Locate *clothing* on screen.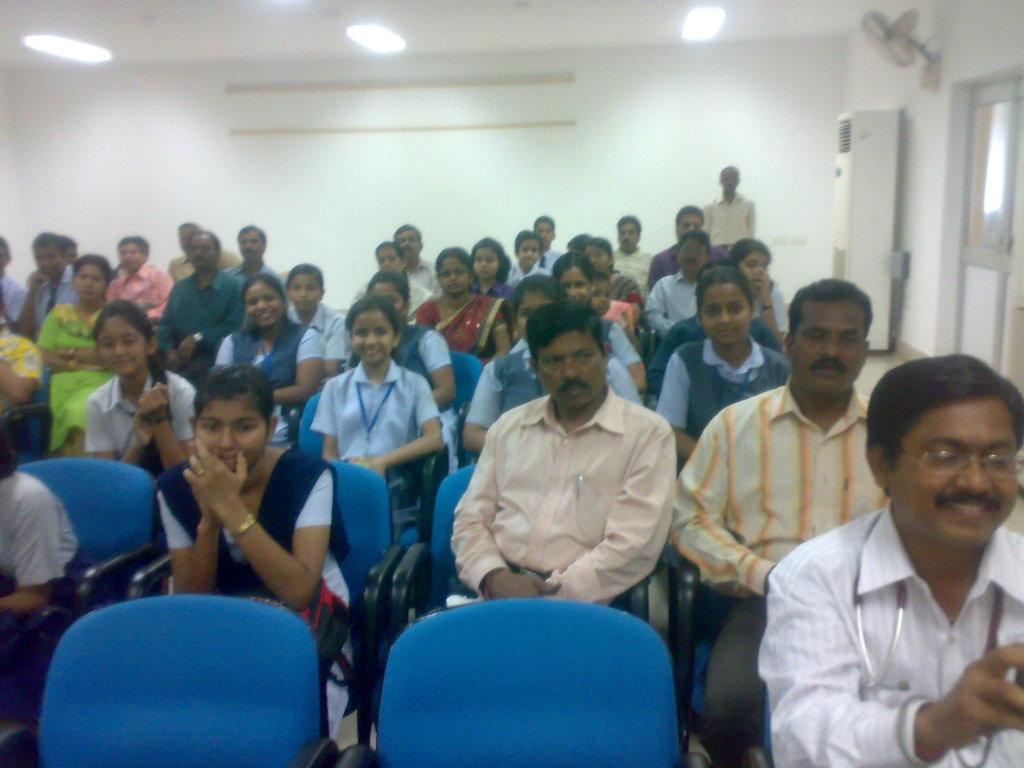
On screen at l=671, t=382, r=893, b=753.
